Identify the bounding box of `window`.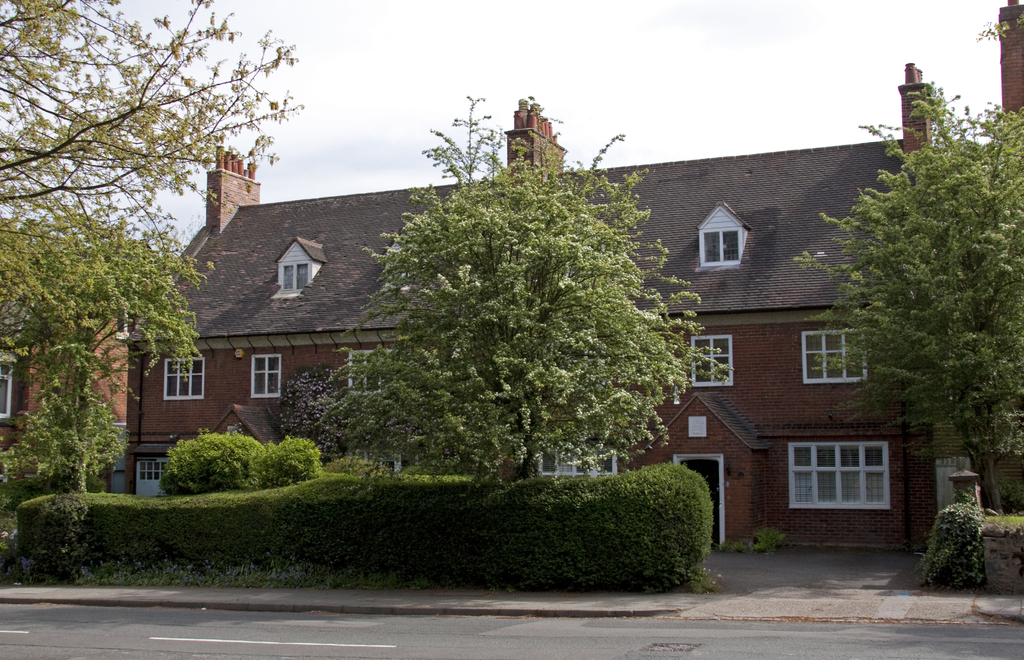
l=700, t=229, r=742, b=263.
